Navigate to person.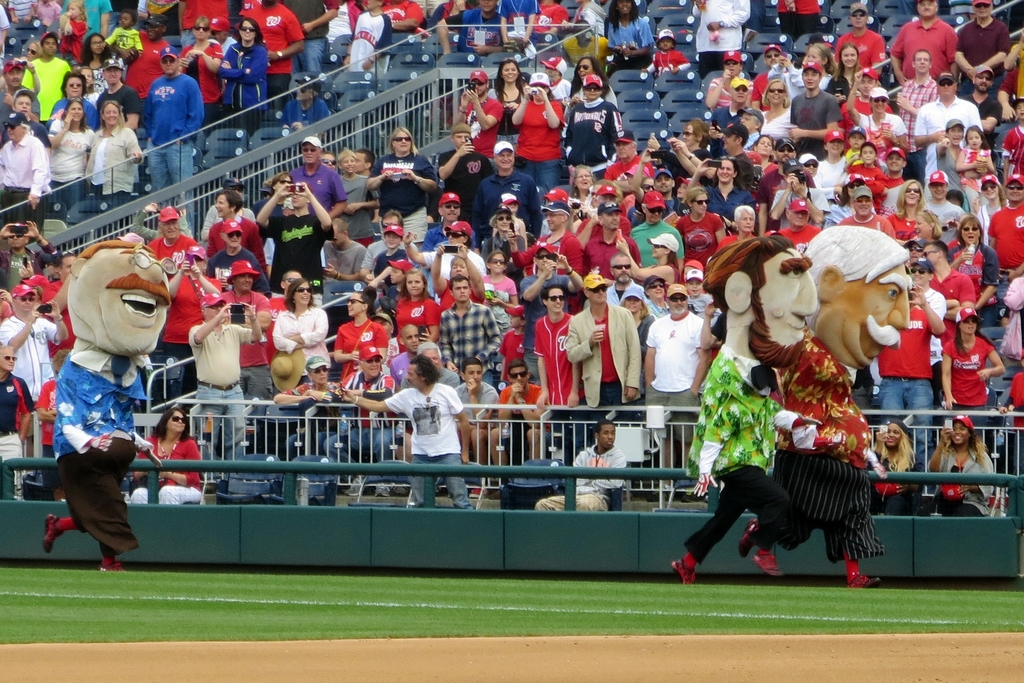
Navigation target: 833 184 895 239.
